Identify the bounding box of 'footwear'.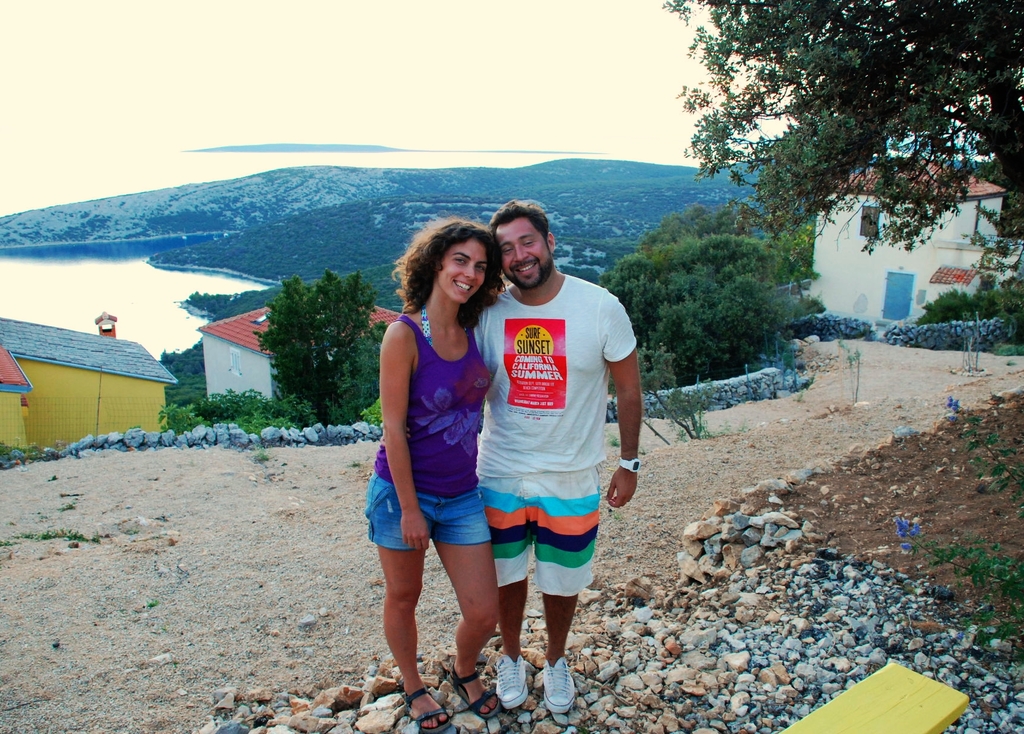
<bbox>539, 655, 579, 712</bbox>.
